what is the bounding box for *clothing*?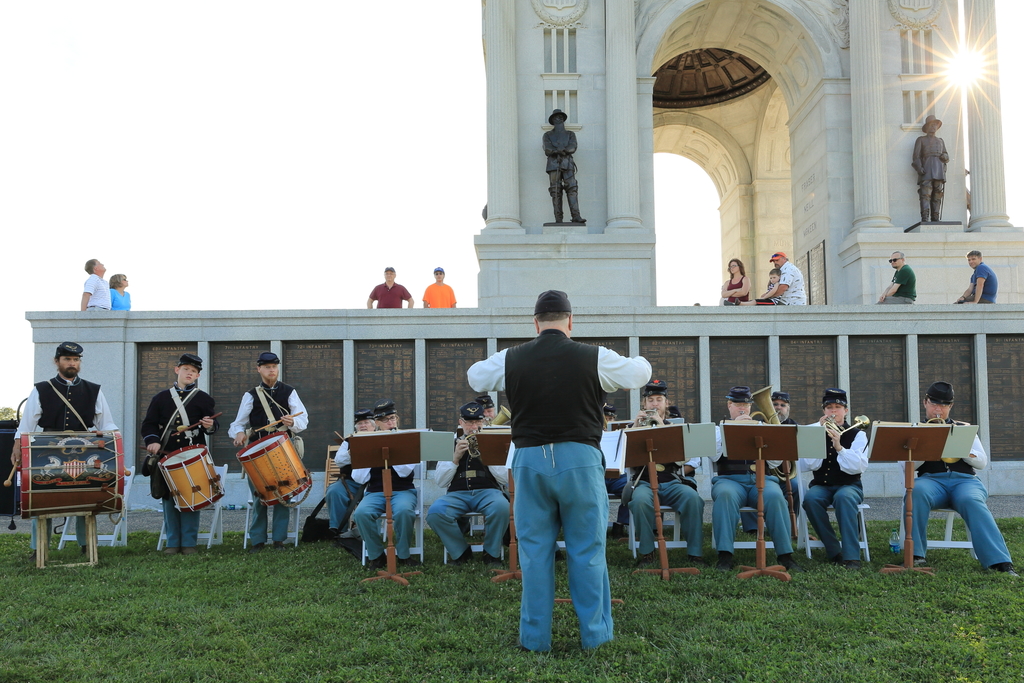
{"x1": 547, "y1": 125, "x2": 583, "y2": 222}.
